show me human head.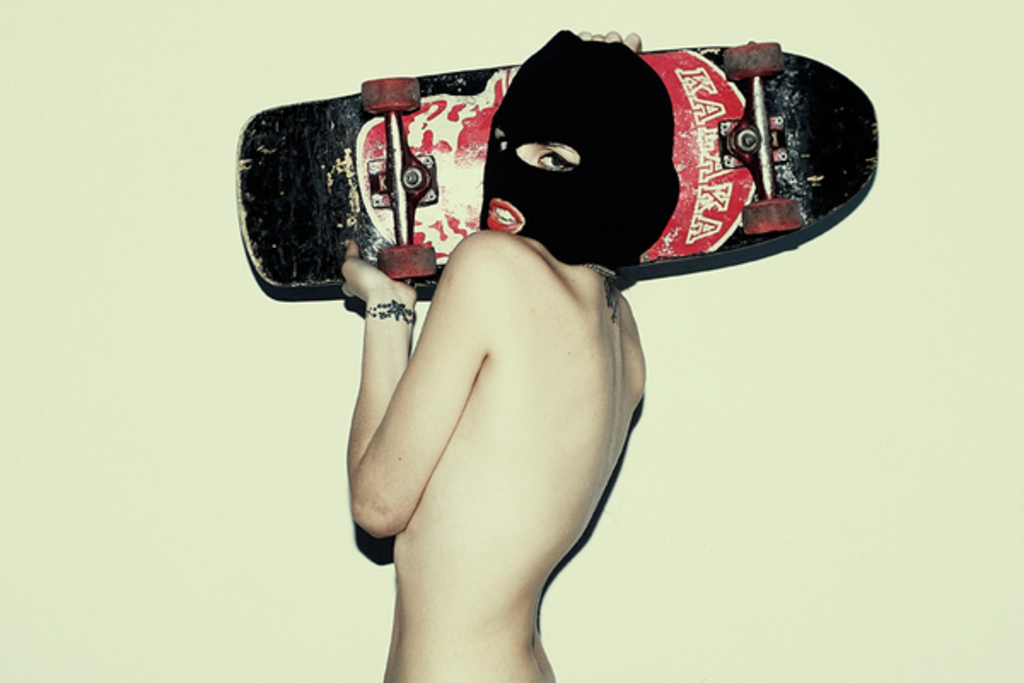
human head is here: 478, 27, 679, 265.
